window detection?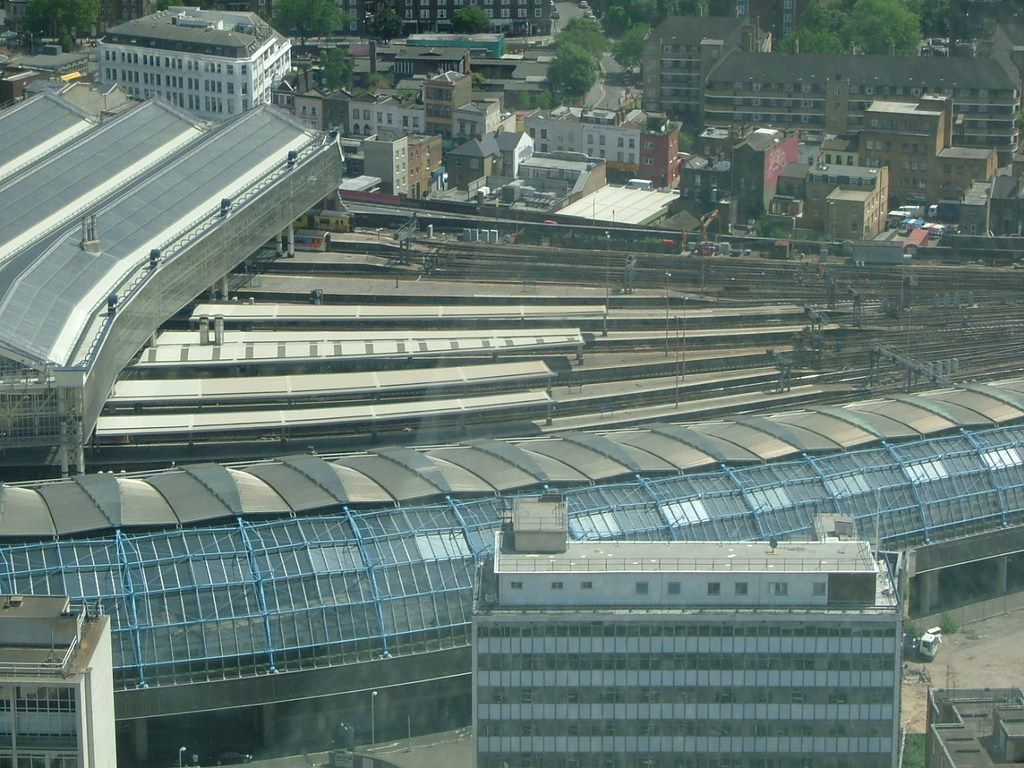
[578, 578, 594, 590]
